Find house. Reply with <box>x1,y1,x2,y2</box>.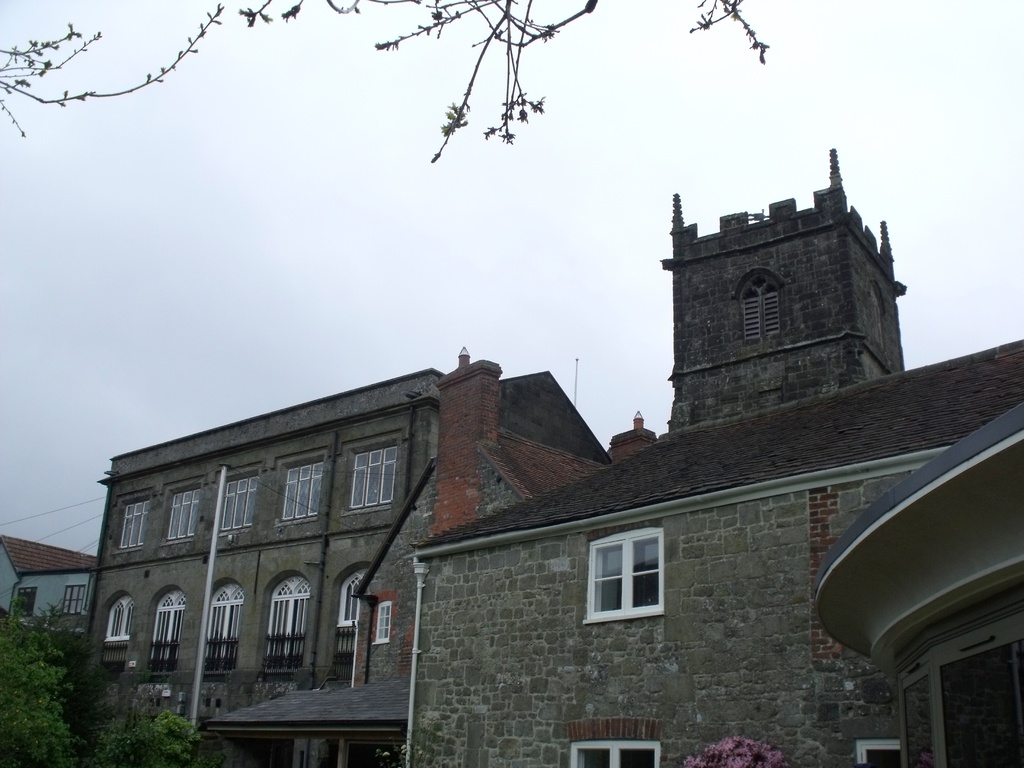
<box>397,335,1023,767</box>.
